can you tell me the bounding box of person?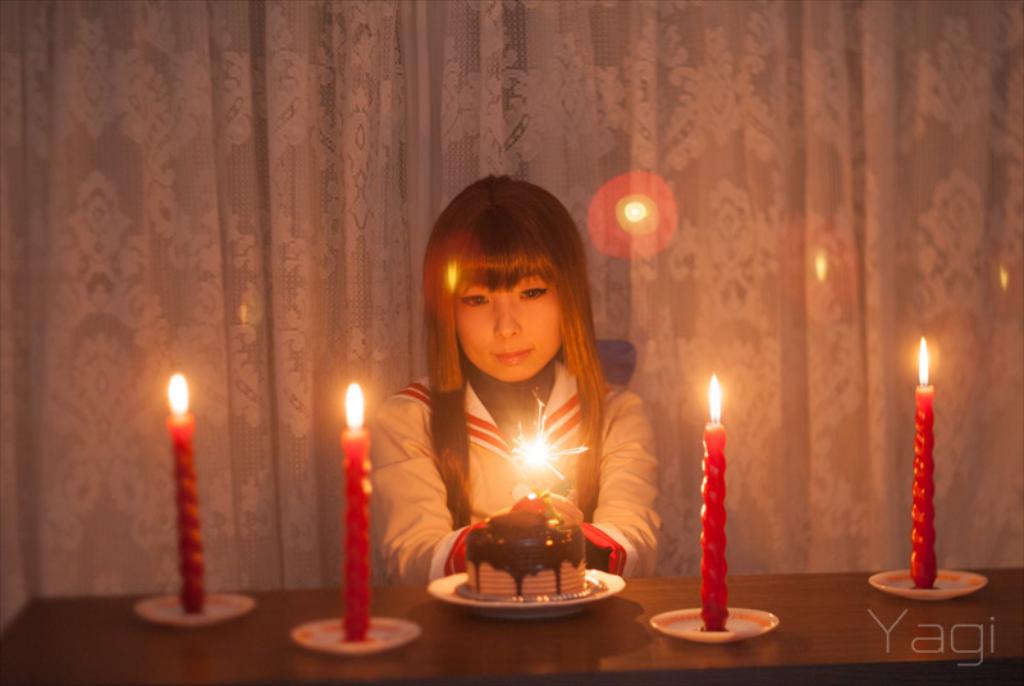
<bbox>372, 189, 655, 599</bbox>.
